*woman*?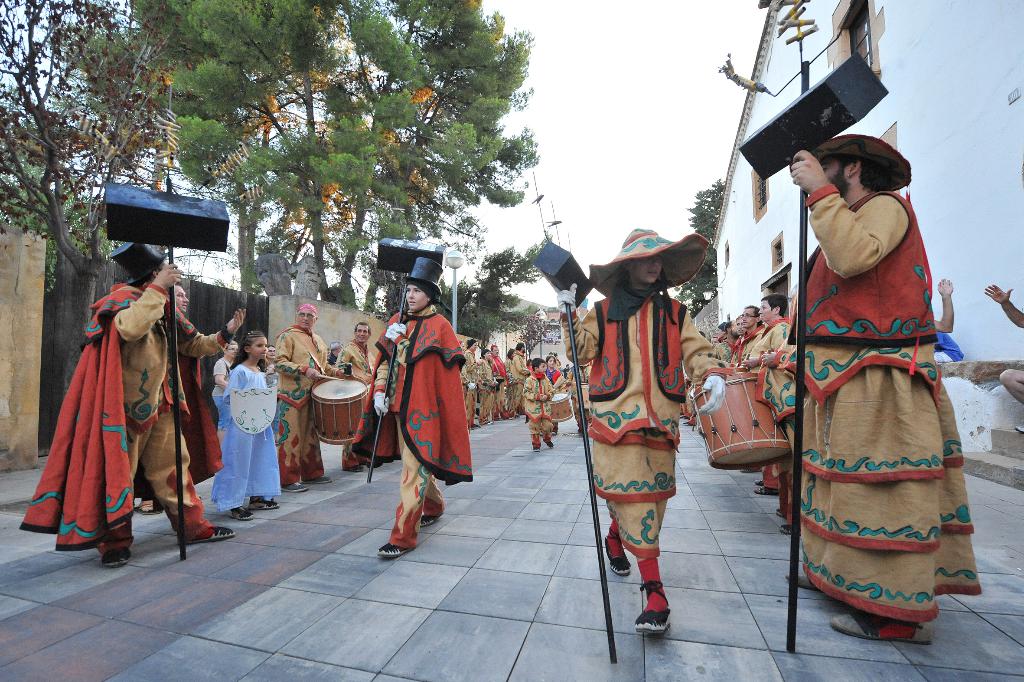
Rect(552, 225, 728, 632)
